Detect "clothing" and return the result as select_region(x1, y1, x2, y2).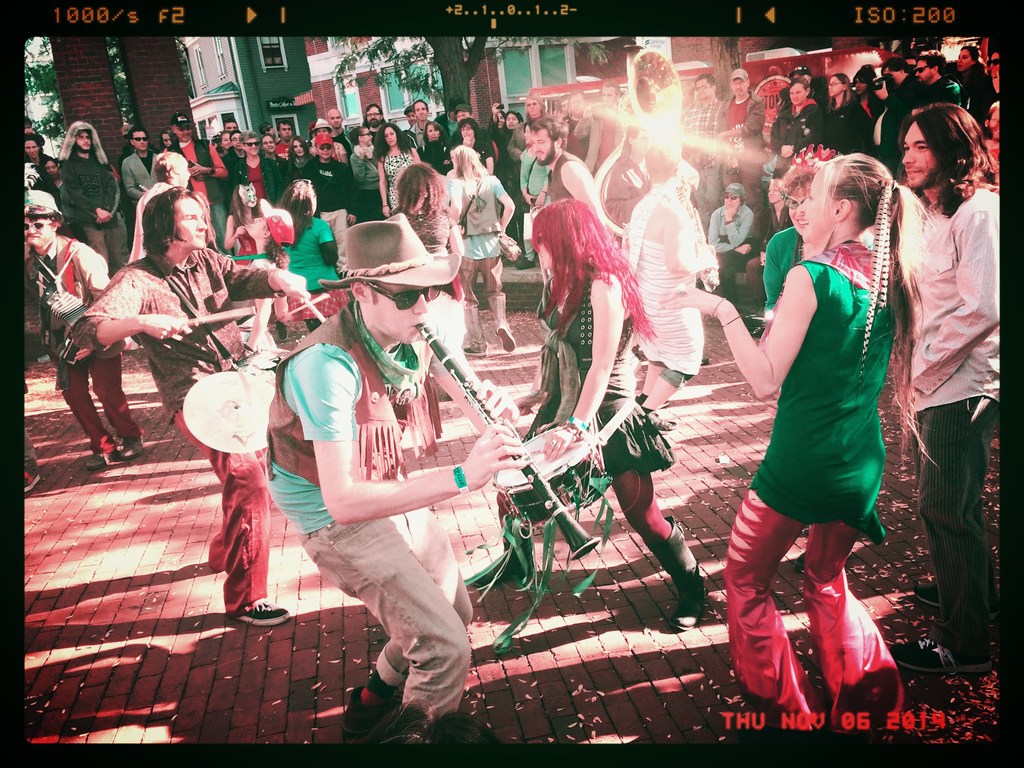
select_region(300, 154, 366, 266).
